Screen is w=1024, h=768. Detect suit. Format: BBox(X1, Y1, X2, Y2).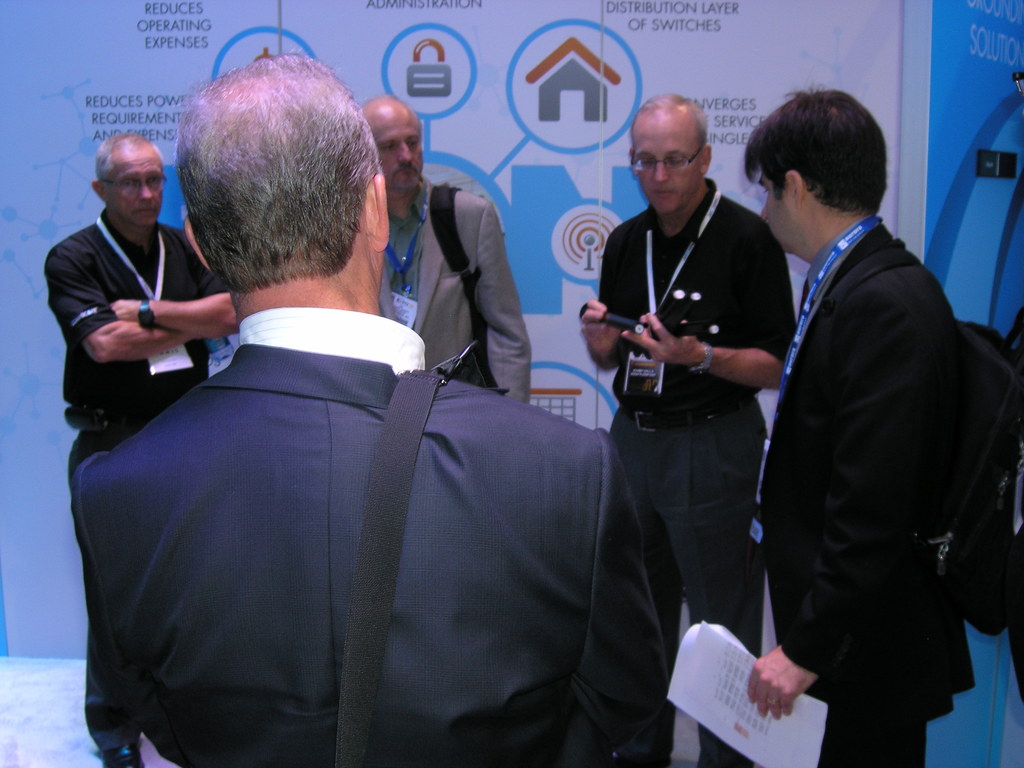
BBox(738, 232, 988, 767).
